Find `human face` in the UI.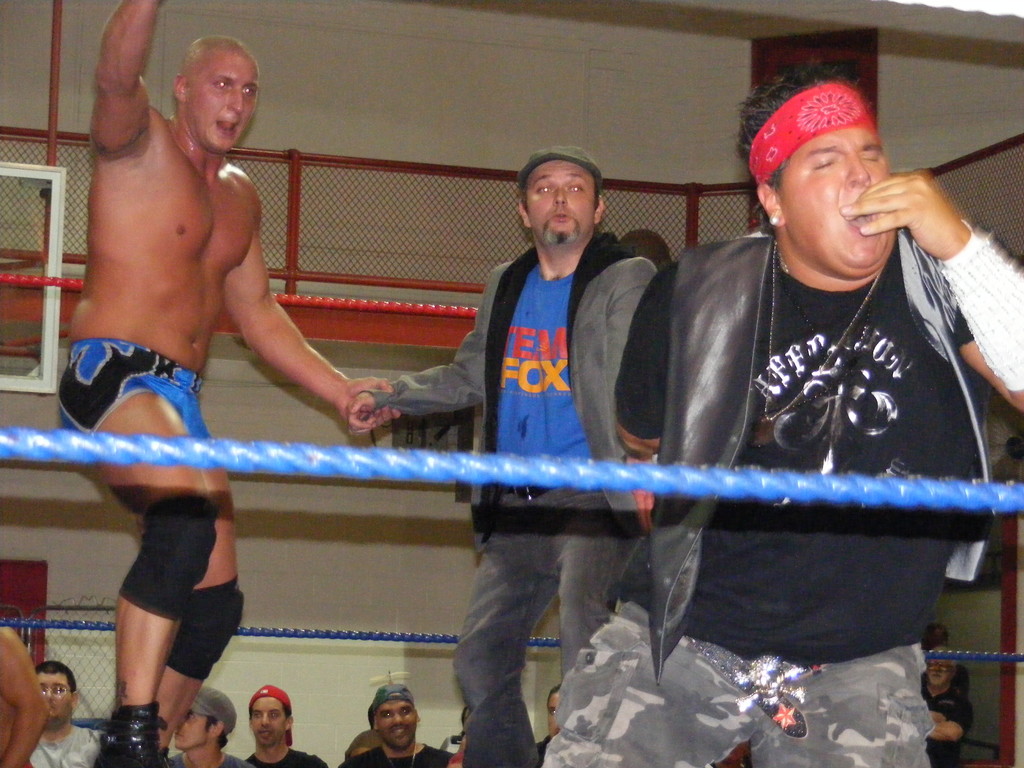
UI element at (x1=248, y1=696, x2=288, y2=744).
